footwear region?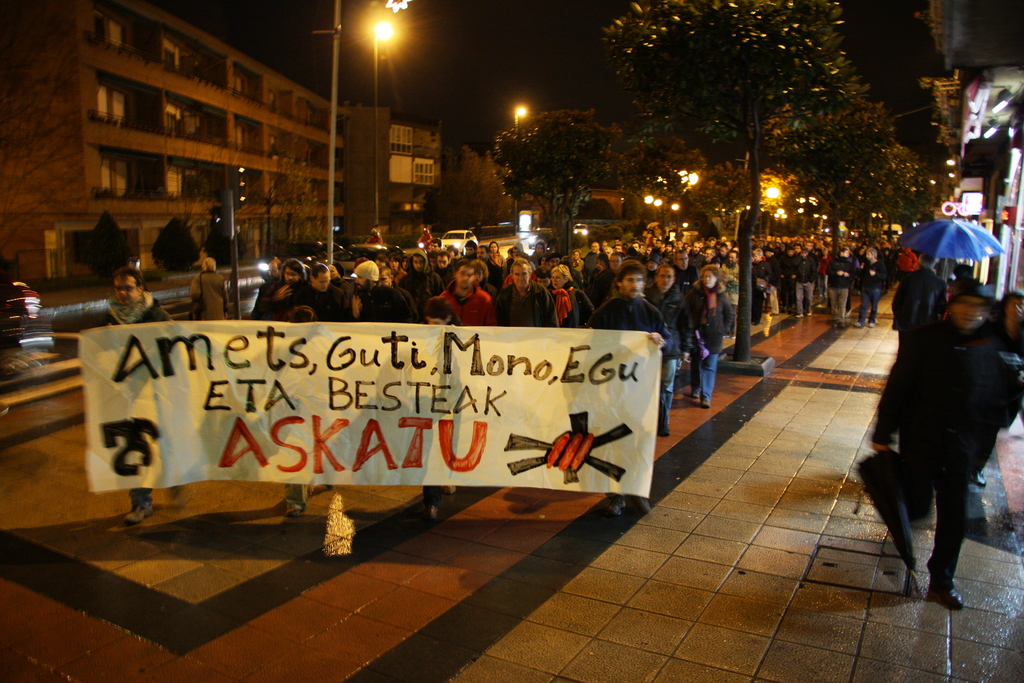
bbox=(853, 320, 862, 327)
